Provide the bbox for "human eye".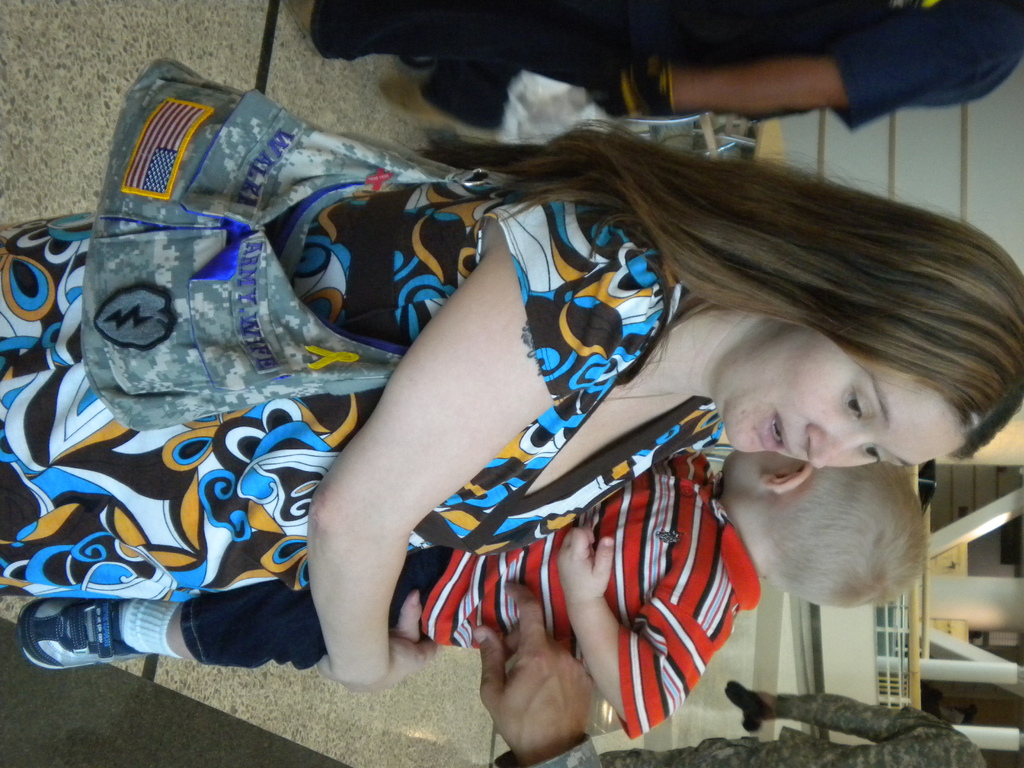
846:370:883:429.
